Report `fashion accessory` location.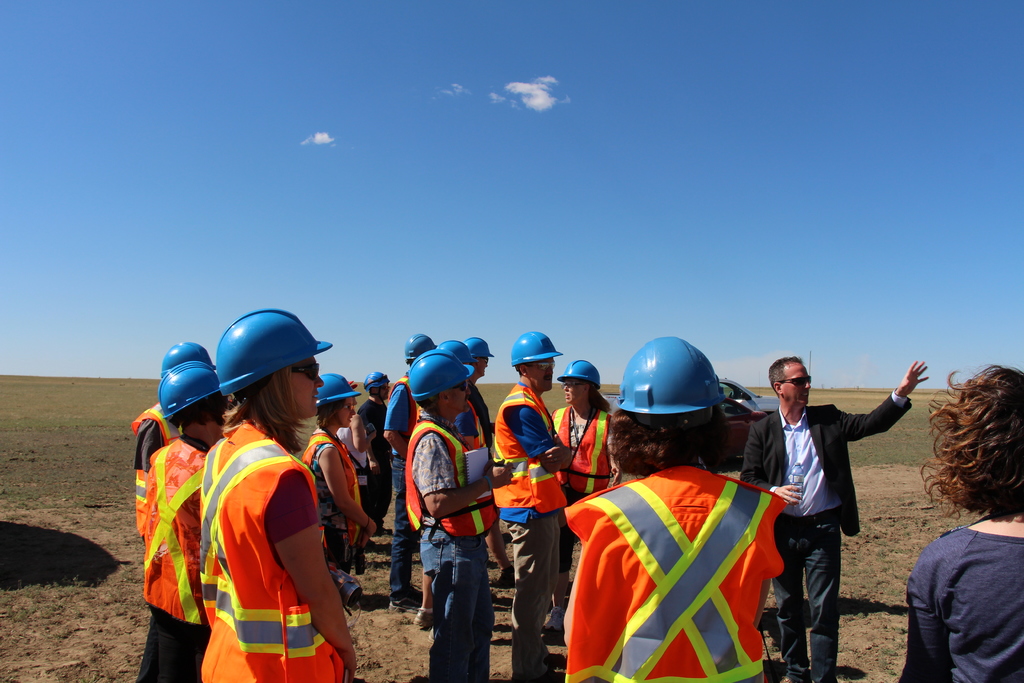
Report: bbox(532, 361, 557, 368).
